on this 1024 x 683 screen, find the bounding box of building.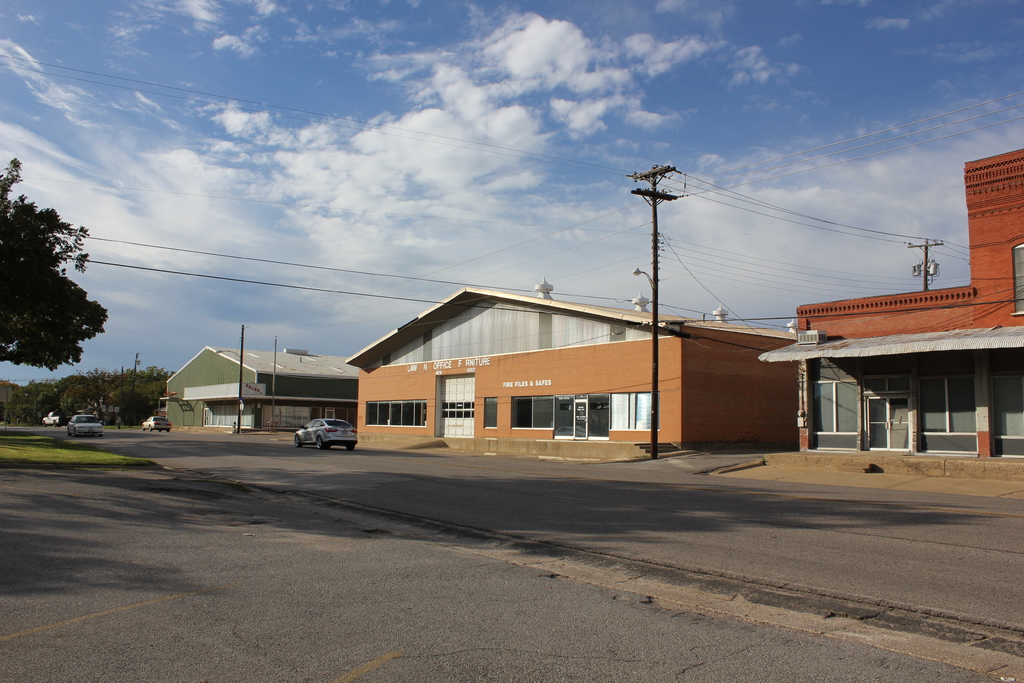
Bounding box: [left=757, top=149, right=1023, bottom=457].
